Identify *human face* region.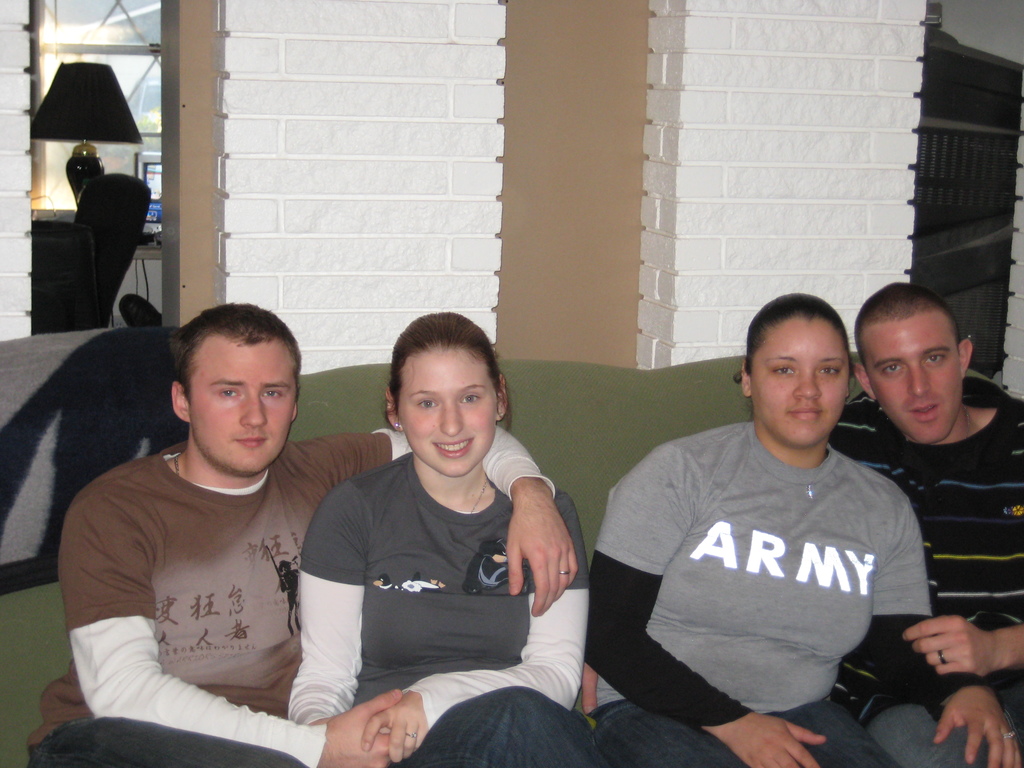
Region: (left=861, top=307, right=962, bottom=445).
